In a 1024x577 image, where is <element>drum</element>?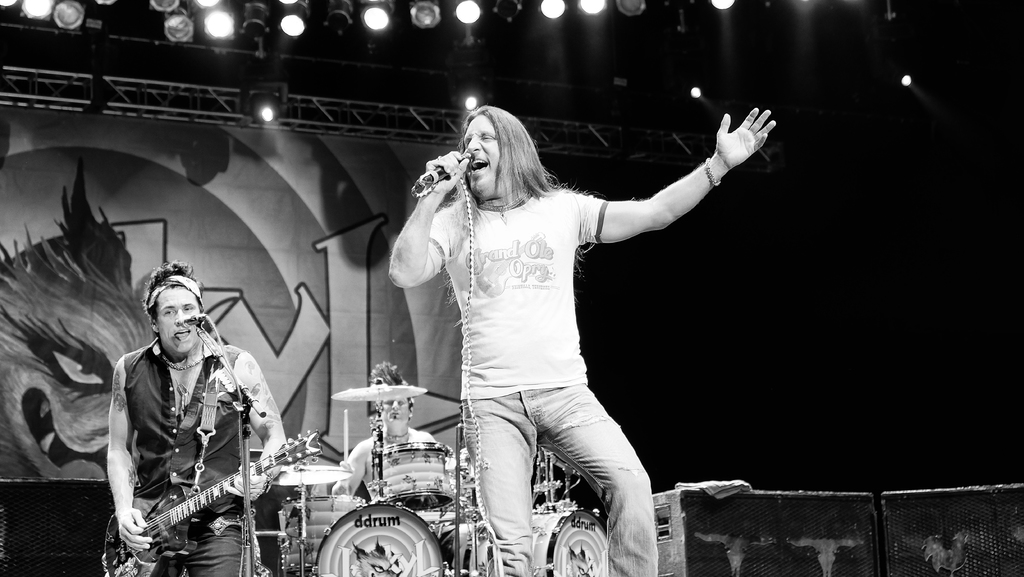
<box>413,498,470,521</box>.
